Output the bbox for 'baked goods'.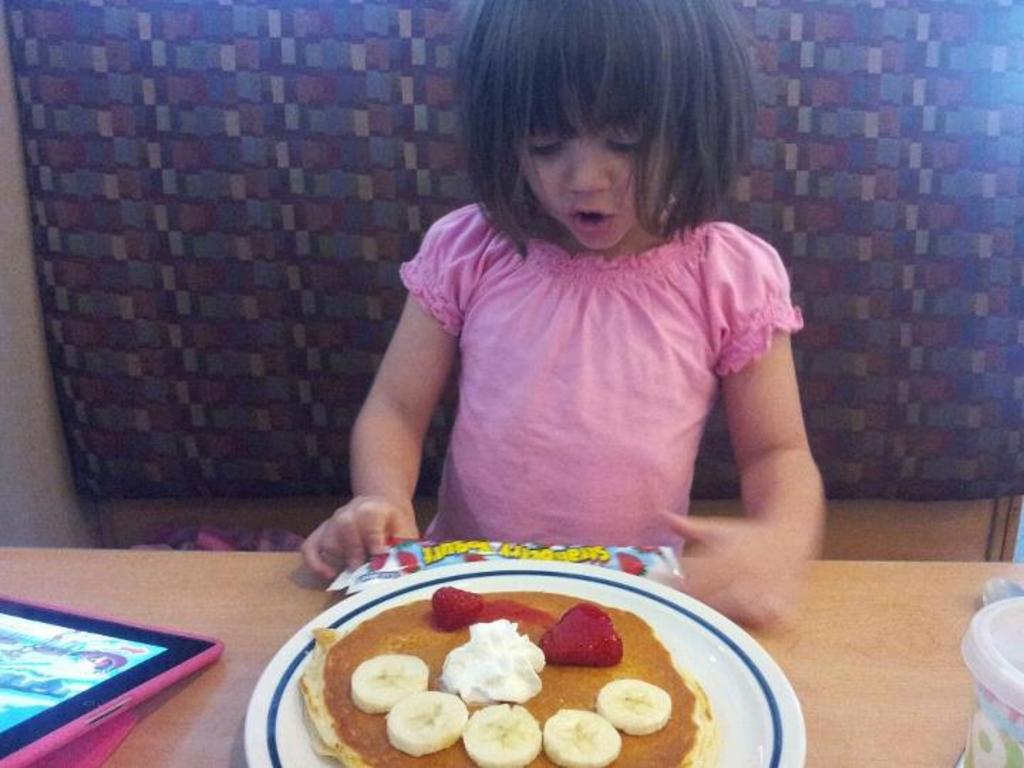
296 587 718 767.
